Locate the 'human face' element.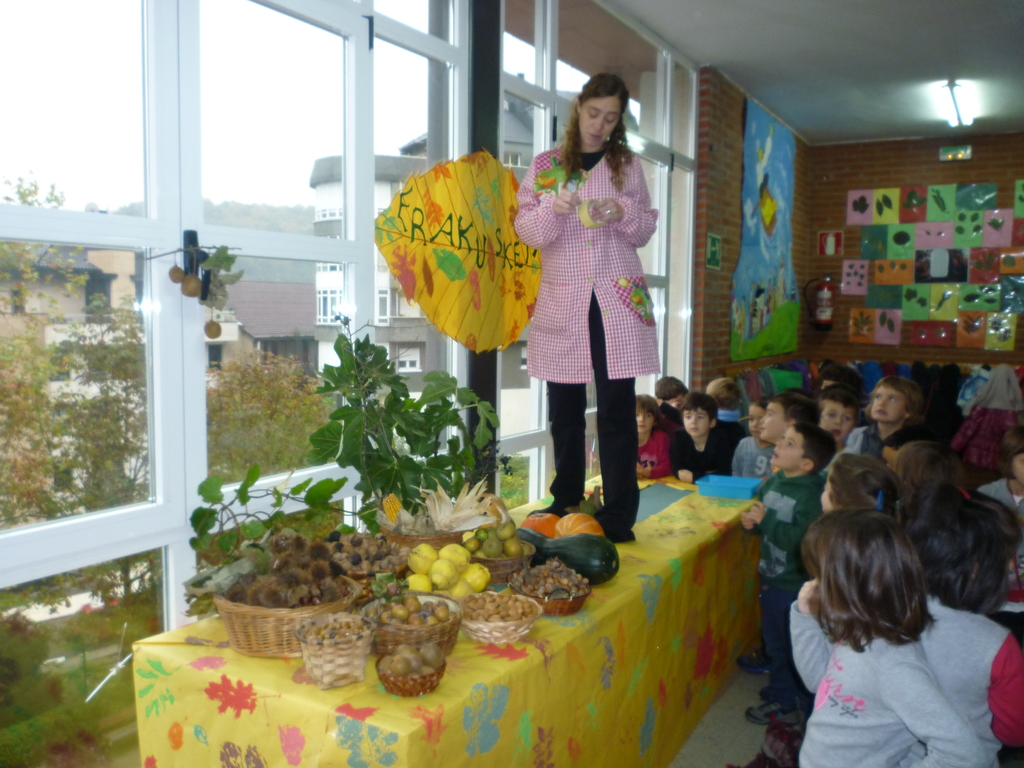
Element bbox: [x1=863, y1=385, x2=908, y2=424].
